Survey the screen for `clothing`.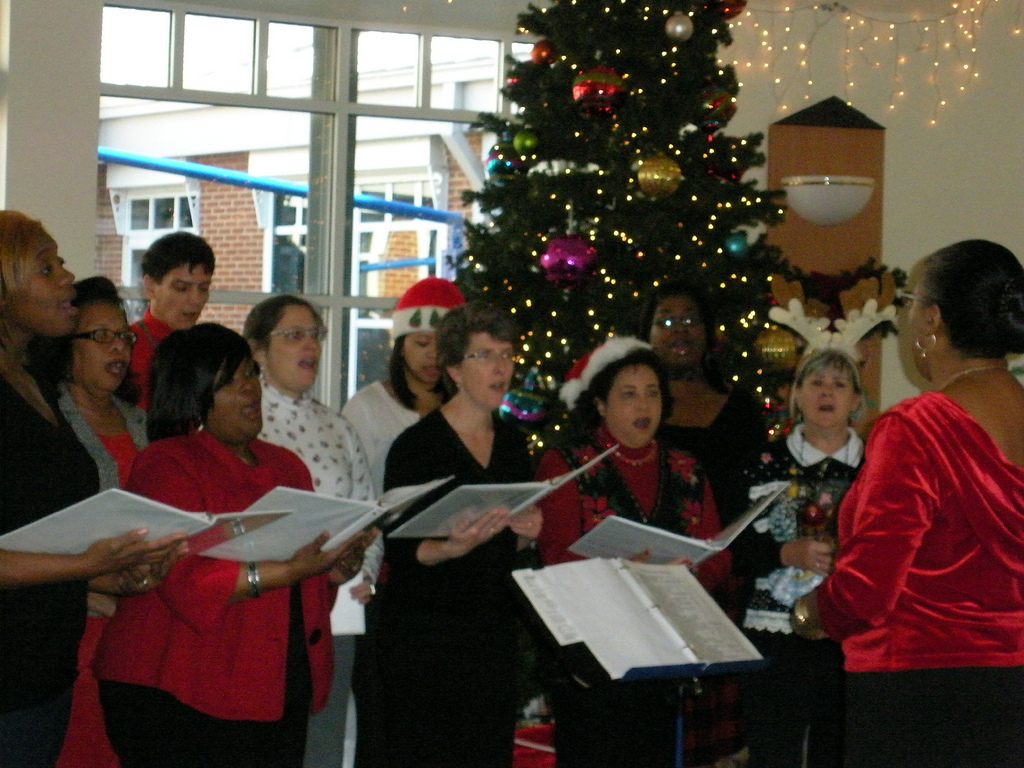
Survey found: bbox(340, 377, 421, 500).
